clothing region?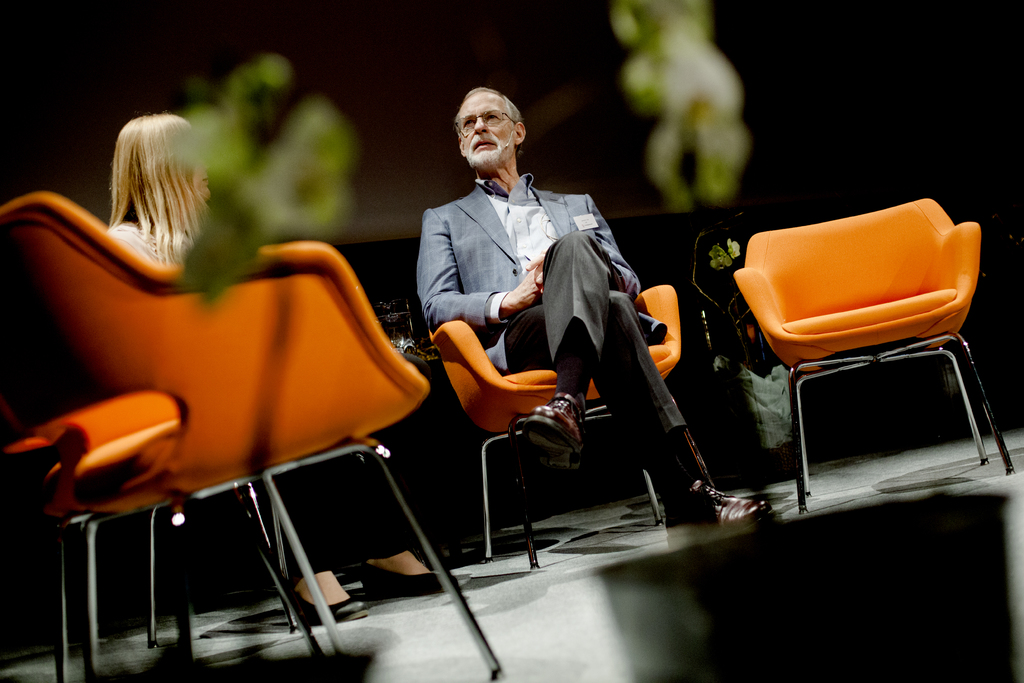
box(106, 217, 419, 593)
